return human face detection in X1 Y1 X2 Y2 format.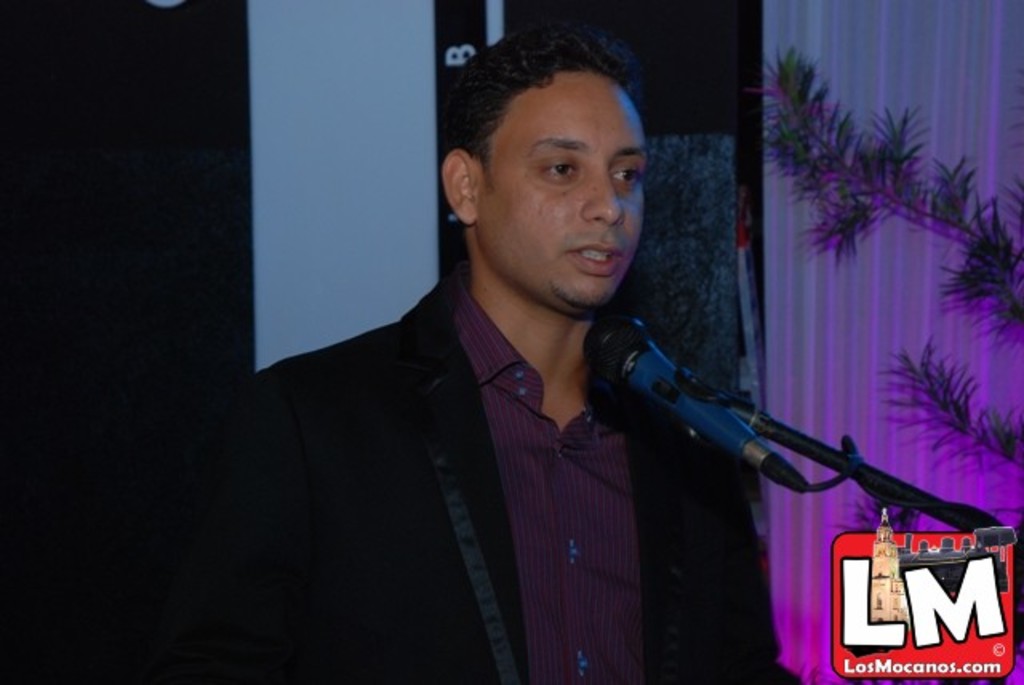
478 67 650 310.
